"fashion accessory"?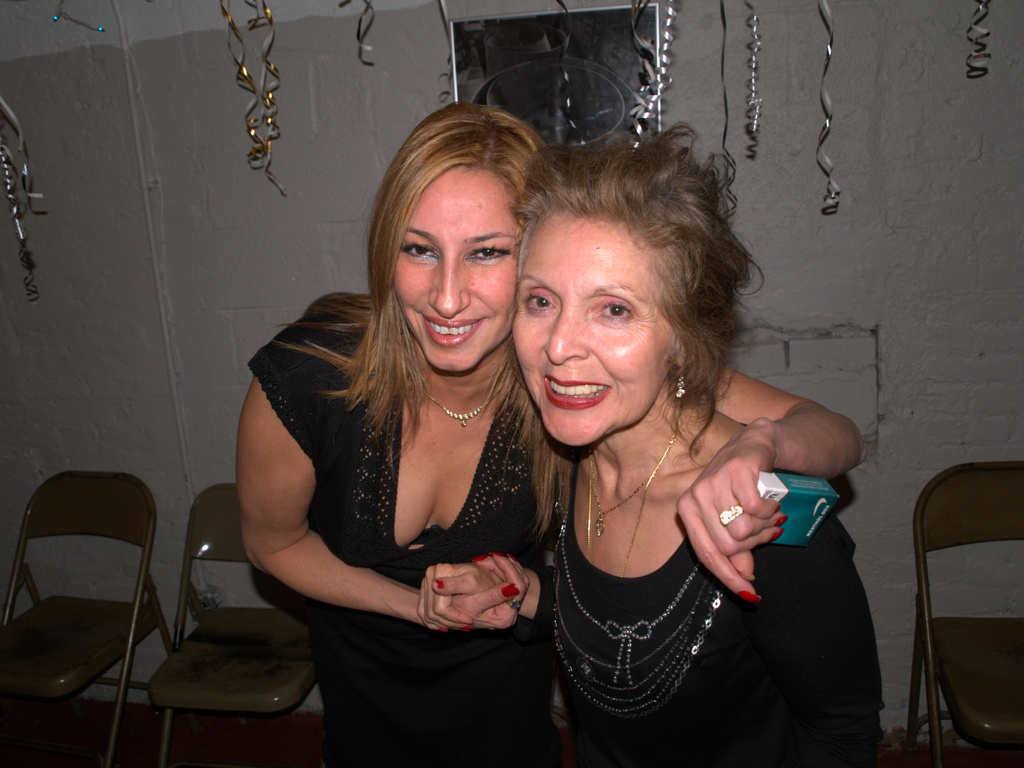
bbox=[673, 366, 686, 402]
